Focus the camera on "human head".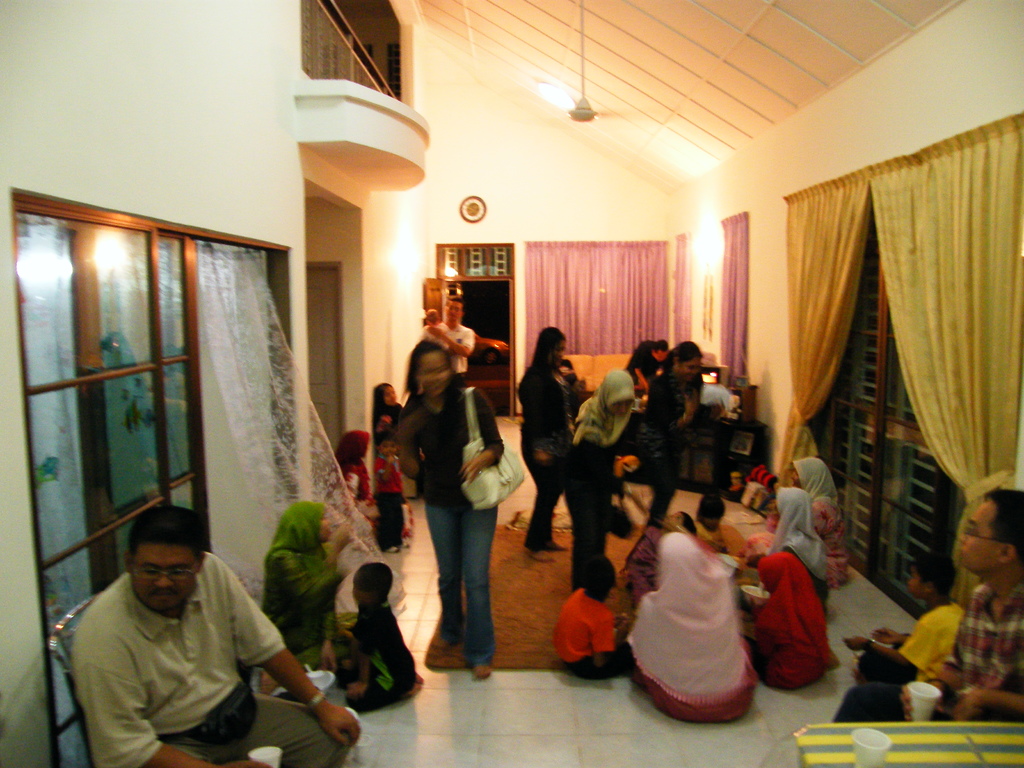
Focus region: 664:340:700:383.
